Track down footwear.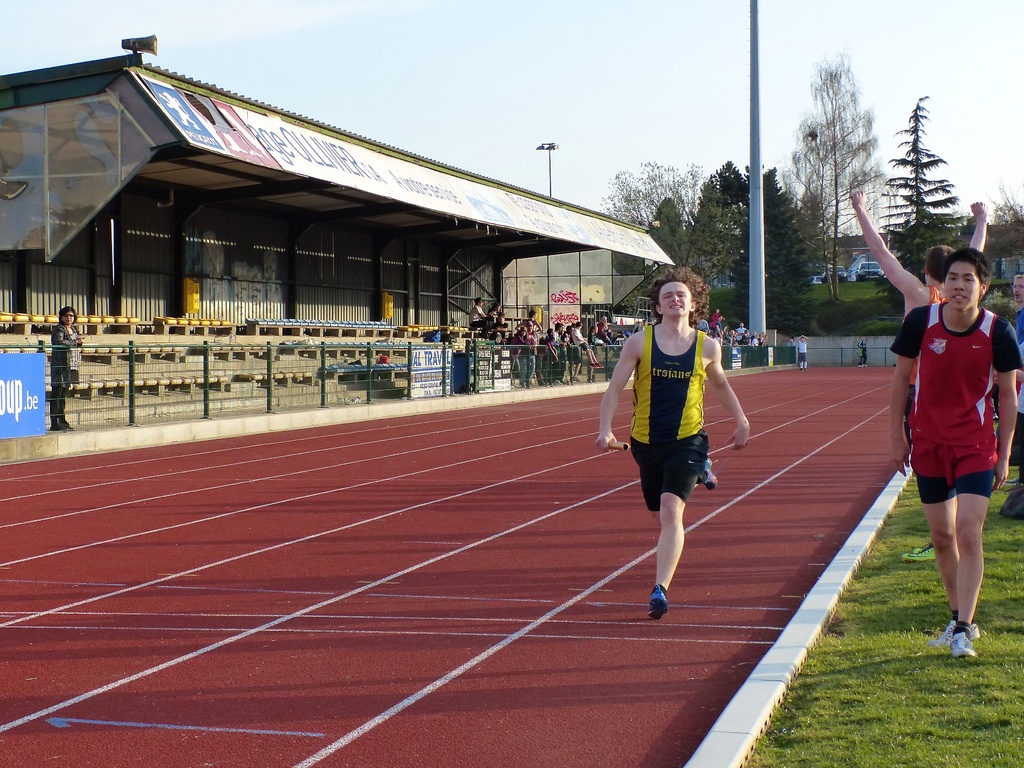
Tracked to box(556, 377, 563, 382).
